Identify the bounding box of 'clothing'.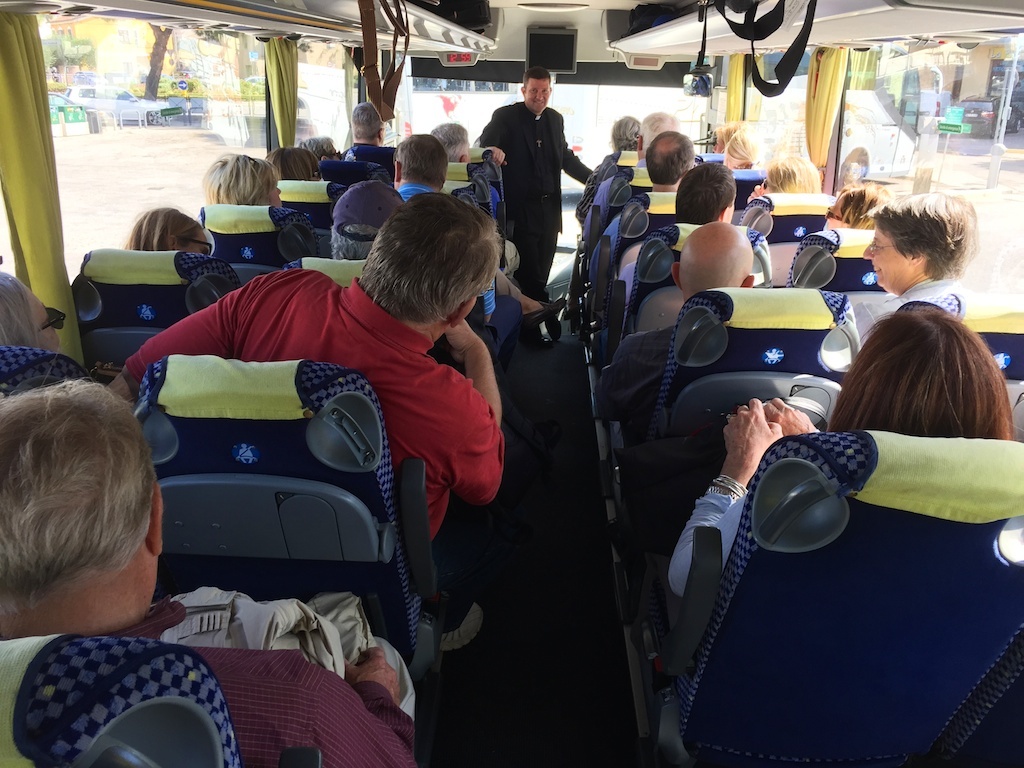
[left=137, top=239, right=509, bottom=631].
